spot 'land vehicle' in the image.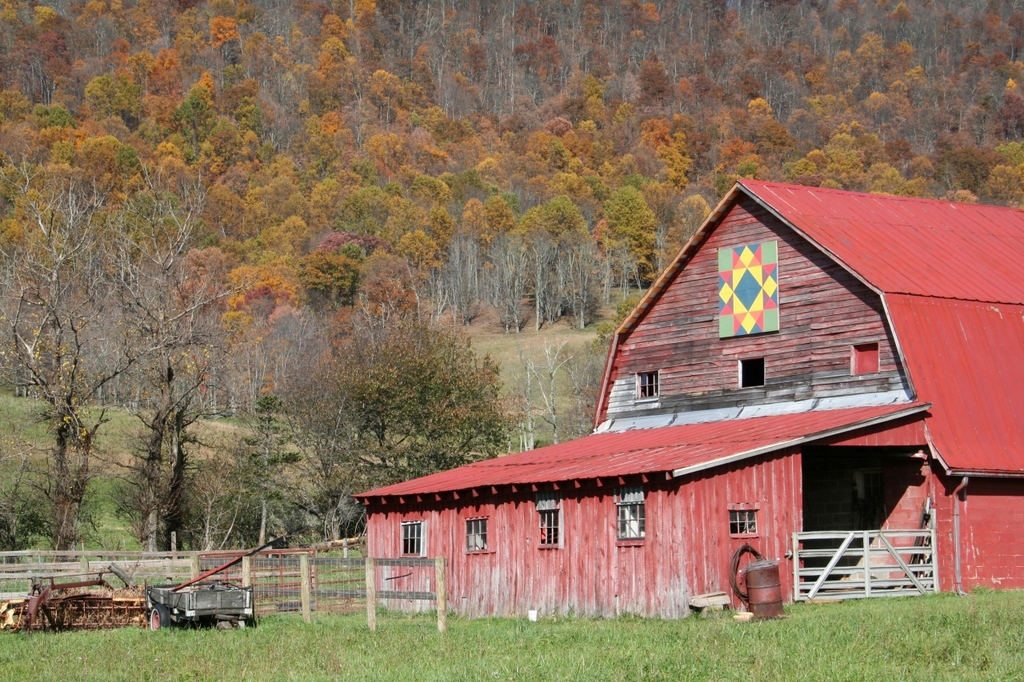
'land vehicle' found at pyautogui.locateOnScreen(136, 571, 258, 629).
